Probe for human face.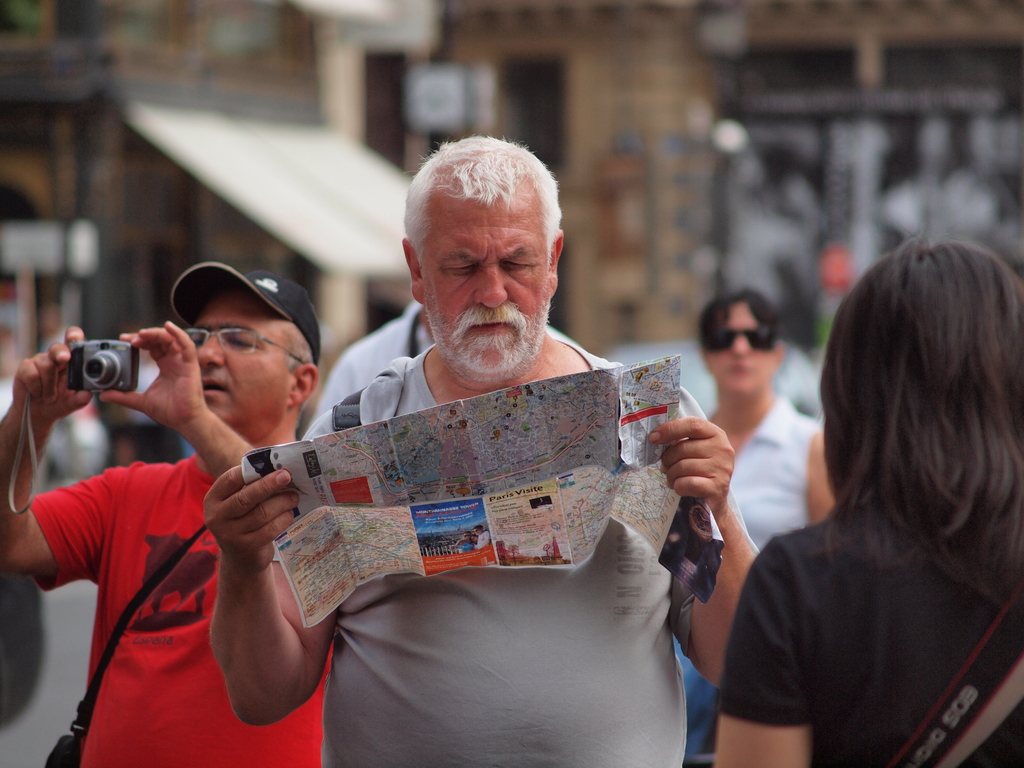
Probe result: x1=425, y1=198, x2=554, y2=363.
